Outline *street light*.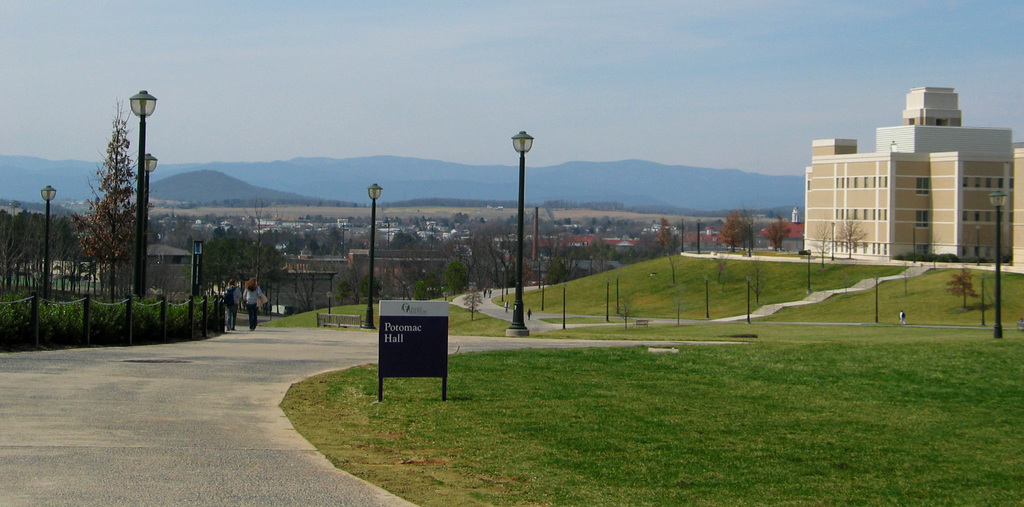
Outline: 976, 223, 981, 264.
